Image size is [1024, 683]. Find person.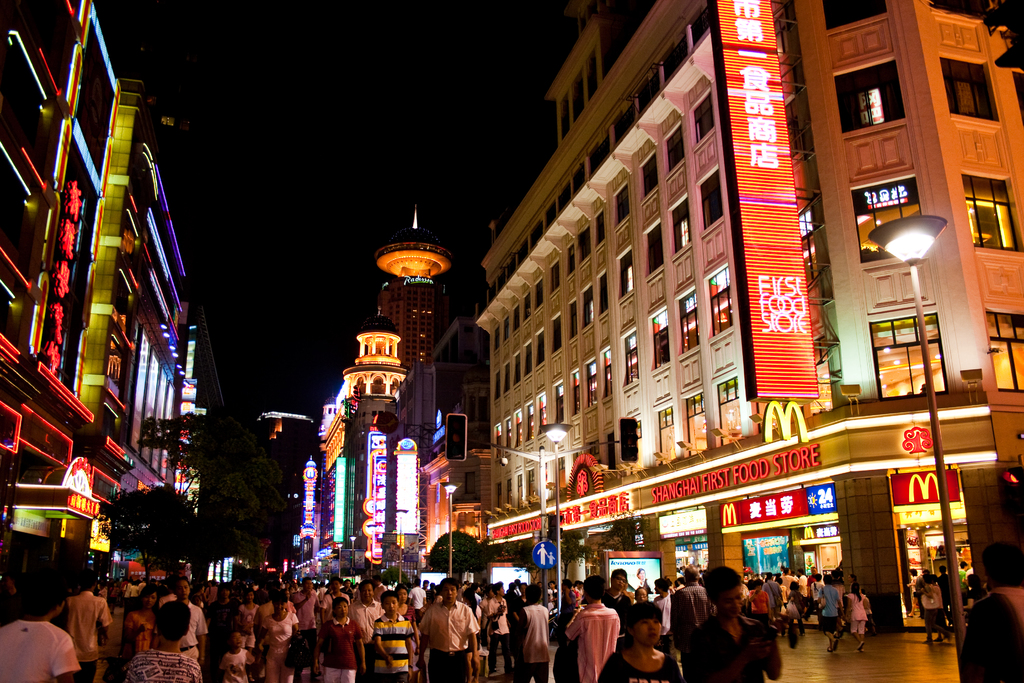
pyautogui.locateOnScreen(574, 593, 627, 679).
